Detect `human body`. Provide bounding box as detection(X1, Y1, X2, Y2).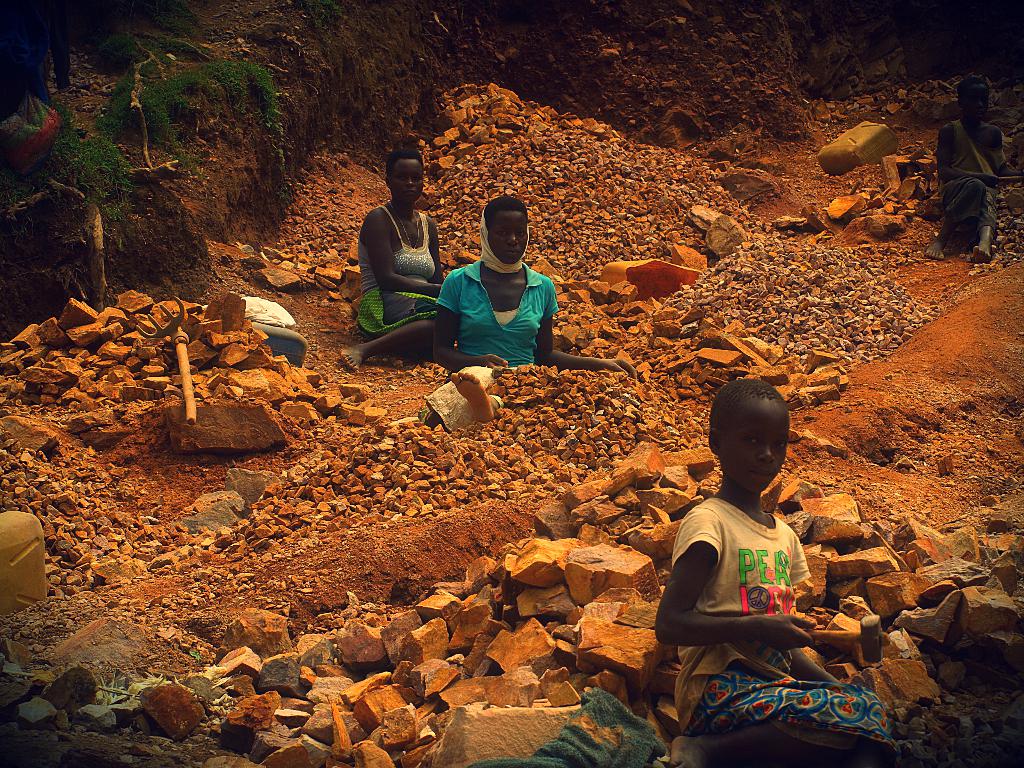
detection(345, 214, 463, 371).
